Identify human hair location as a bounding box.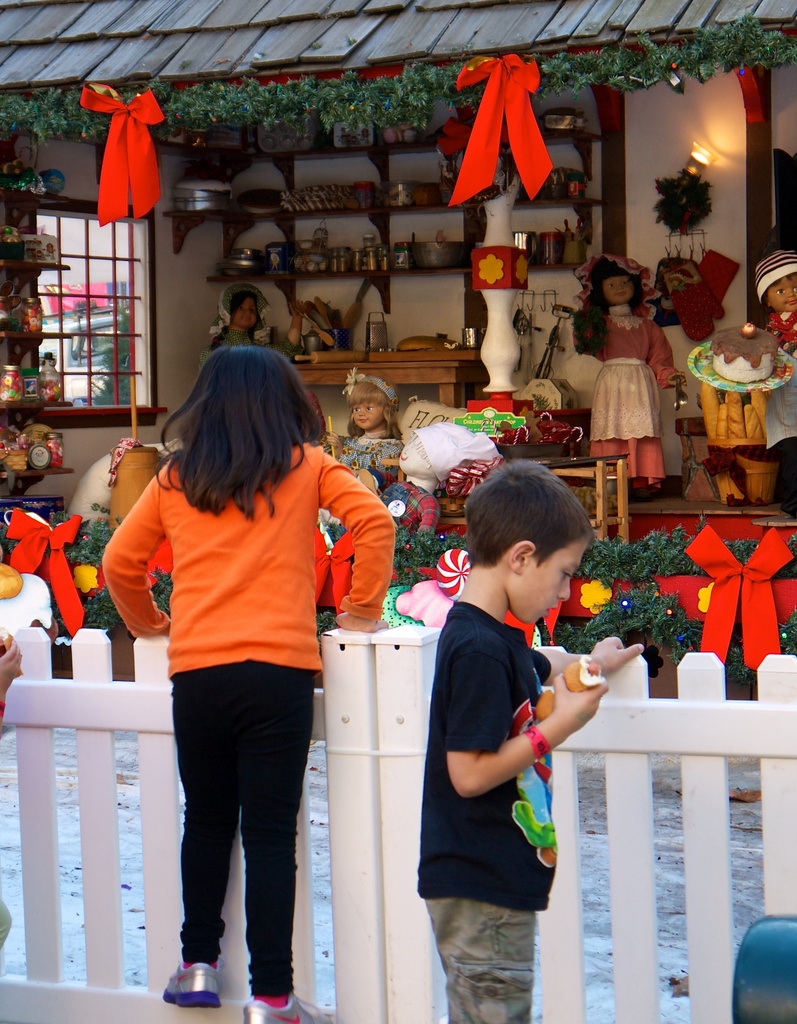
(345, 382, 403, 445).
